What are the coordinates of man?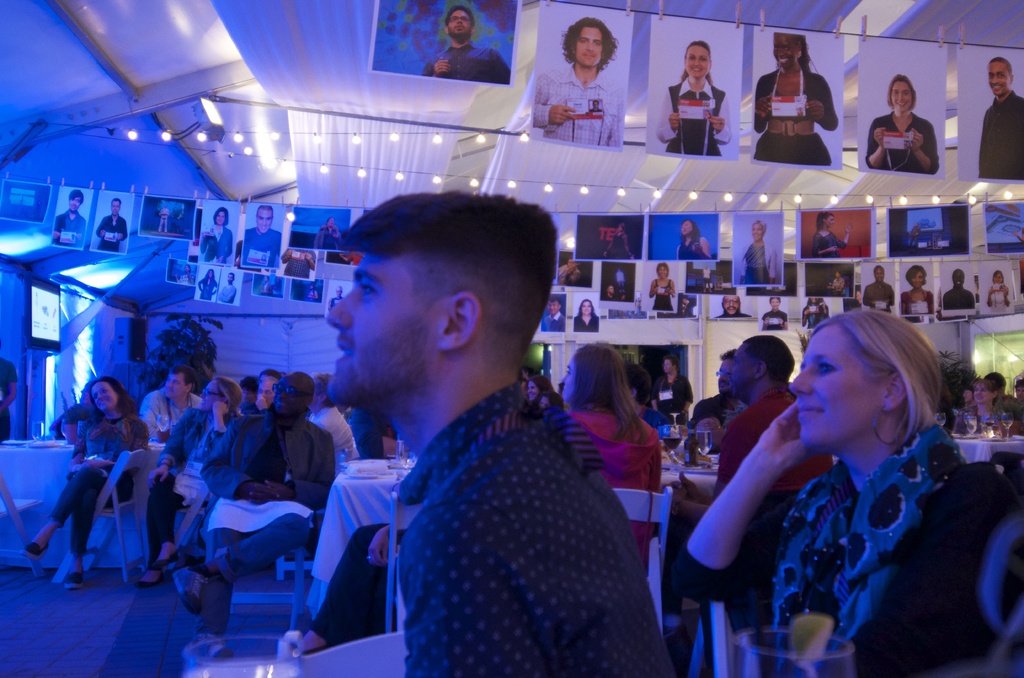
{"left": 328, "top": 187, "right": 664, "bottom": 677}.
